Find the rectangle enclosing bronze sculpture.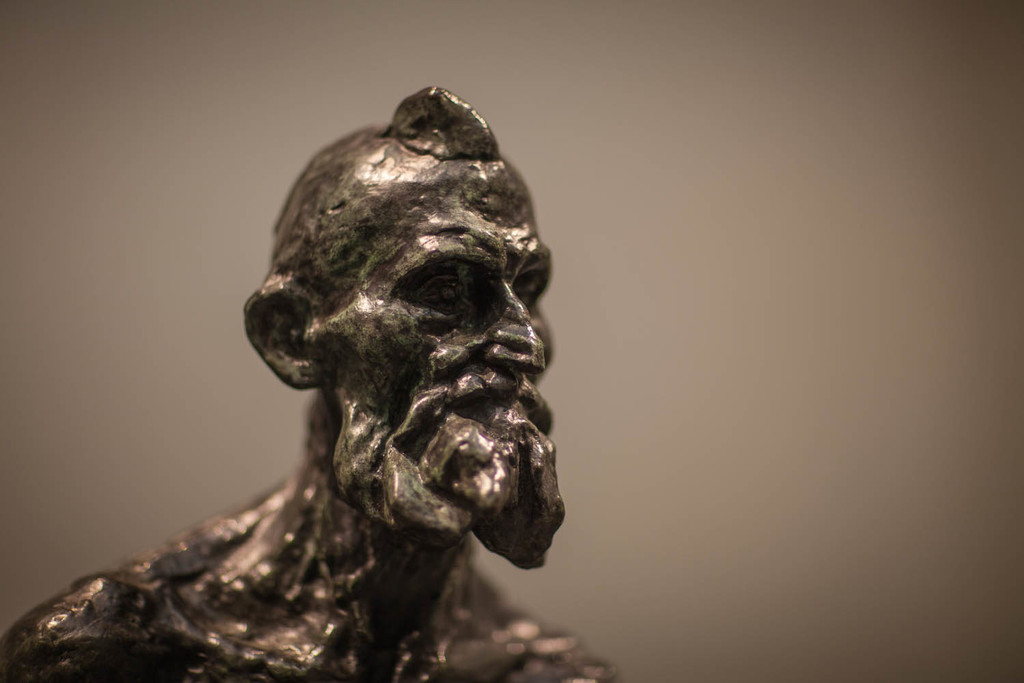
l=71, t=120, r=582, b=665.
